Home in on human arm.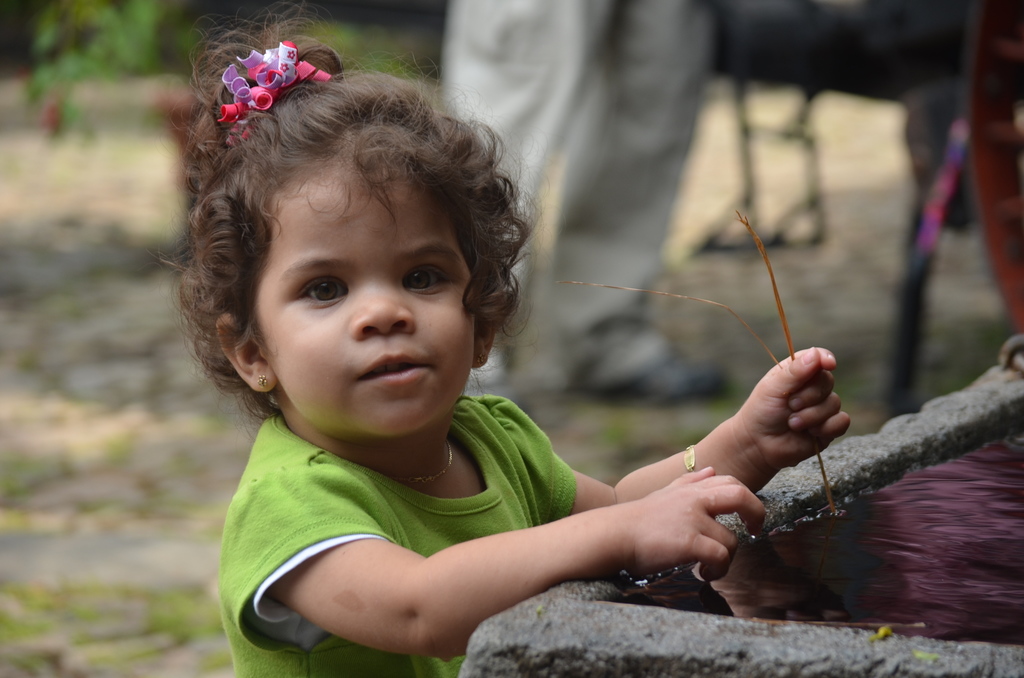
Homed in at x1=483, y1=341, x2=858, y2=519.
